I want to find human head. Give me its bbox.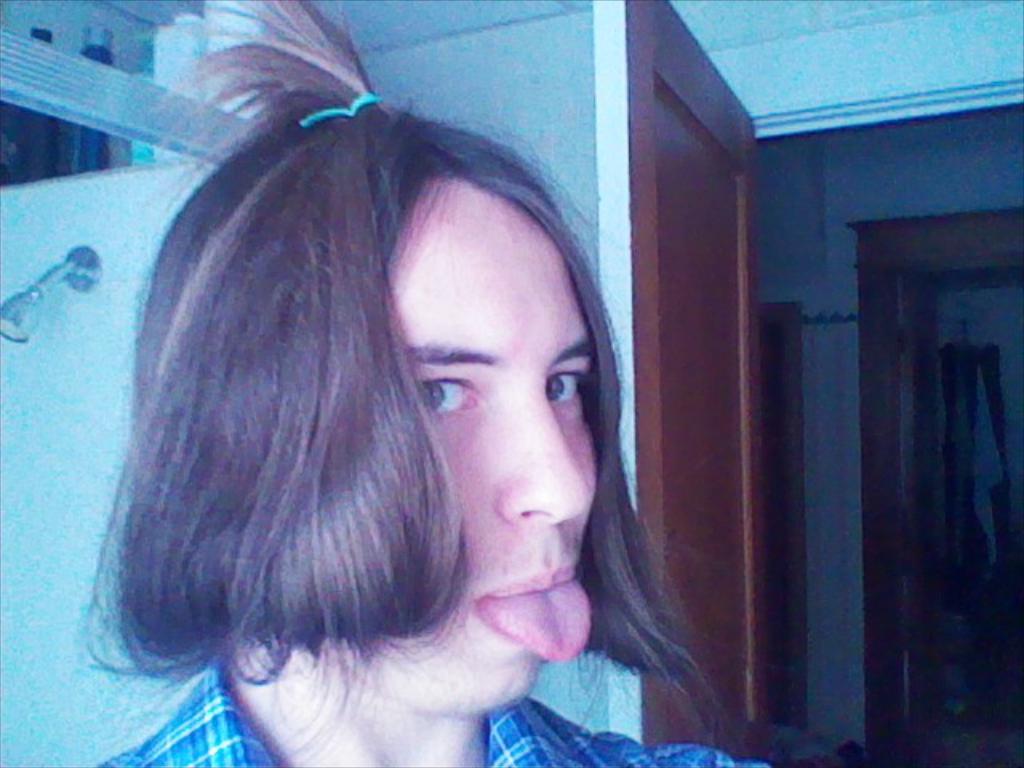
BBox(354, 101, 610, 642).
